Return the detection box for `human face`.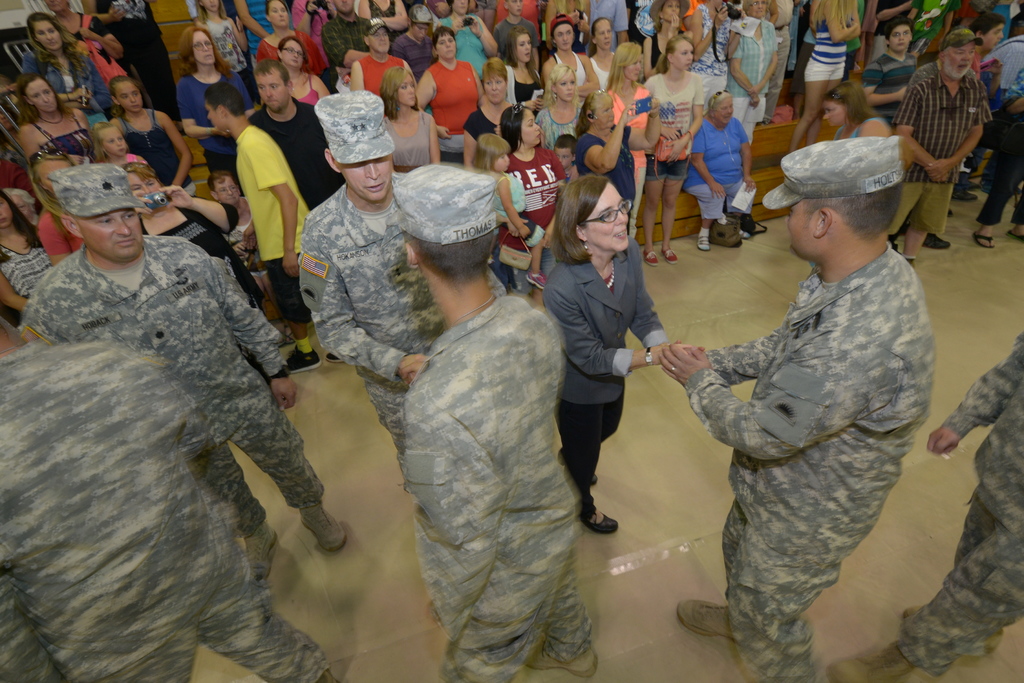
[333, 0, 354, 18].
